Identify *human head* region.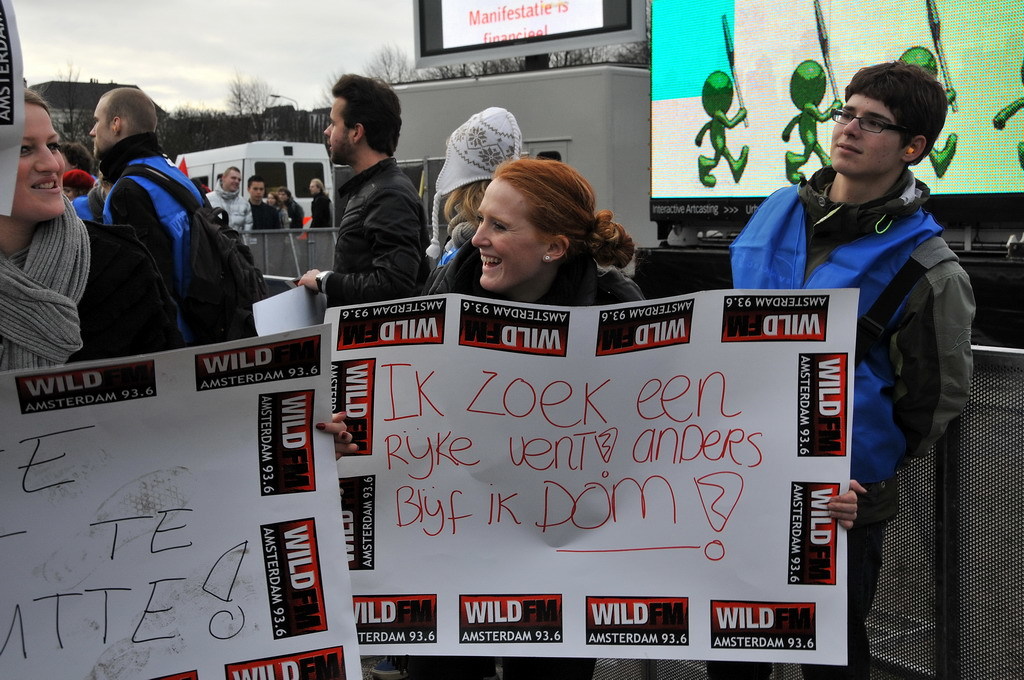
Region: [323, 70, 404, 165].
